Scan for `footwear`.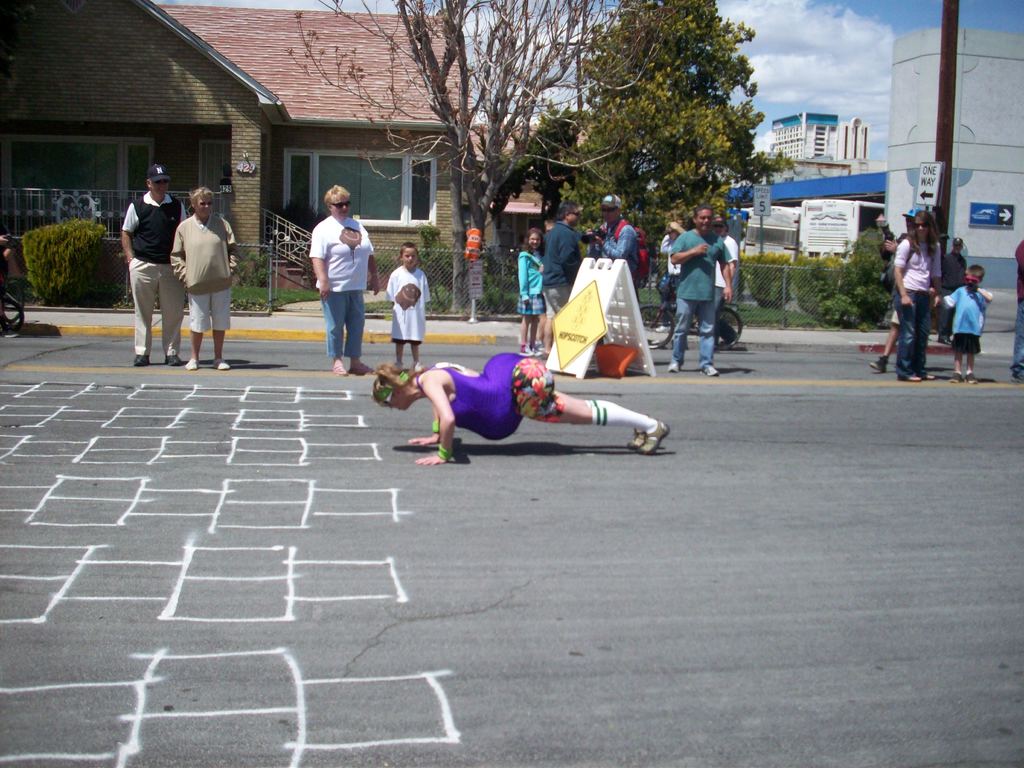
Scan result: pyautogui.locateOnScreen(332, 362, 345, 374).
